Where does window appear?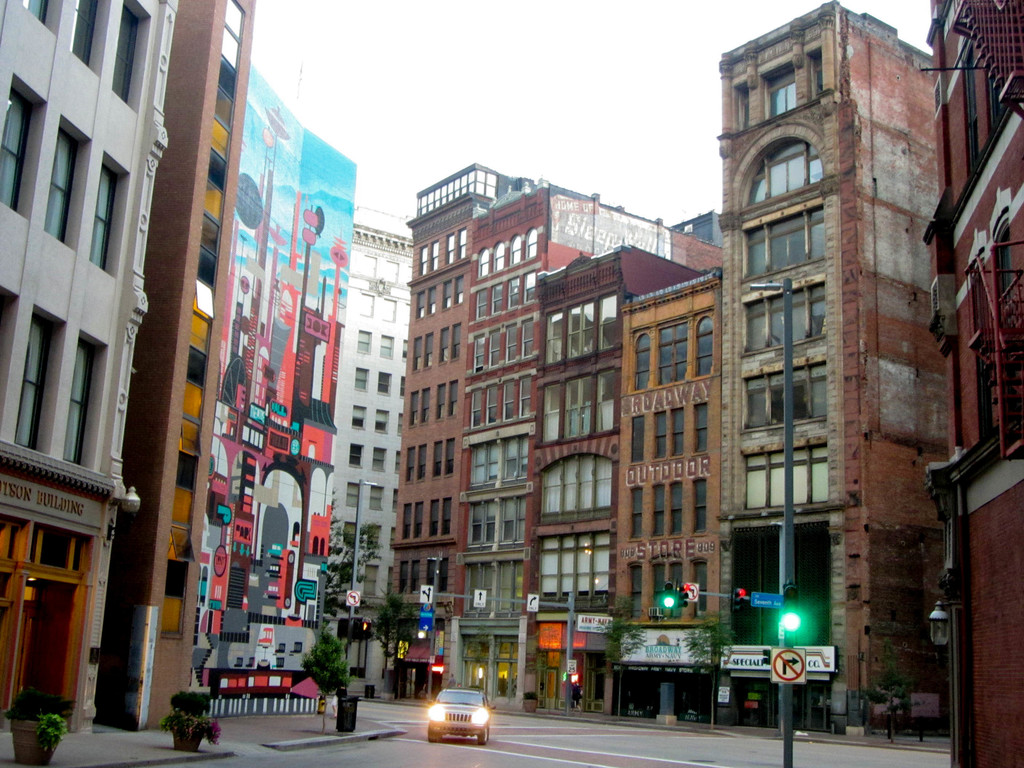
Appears at 426:284:436:313.
